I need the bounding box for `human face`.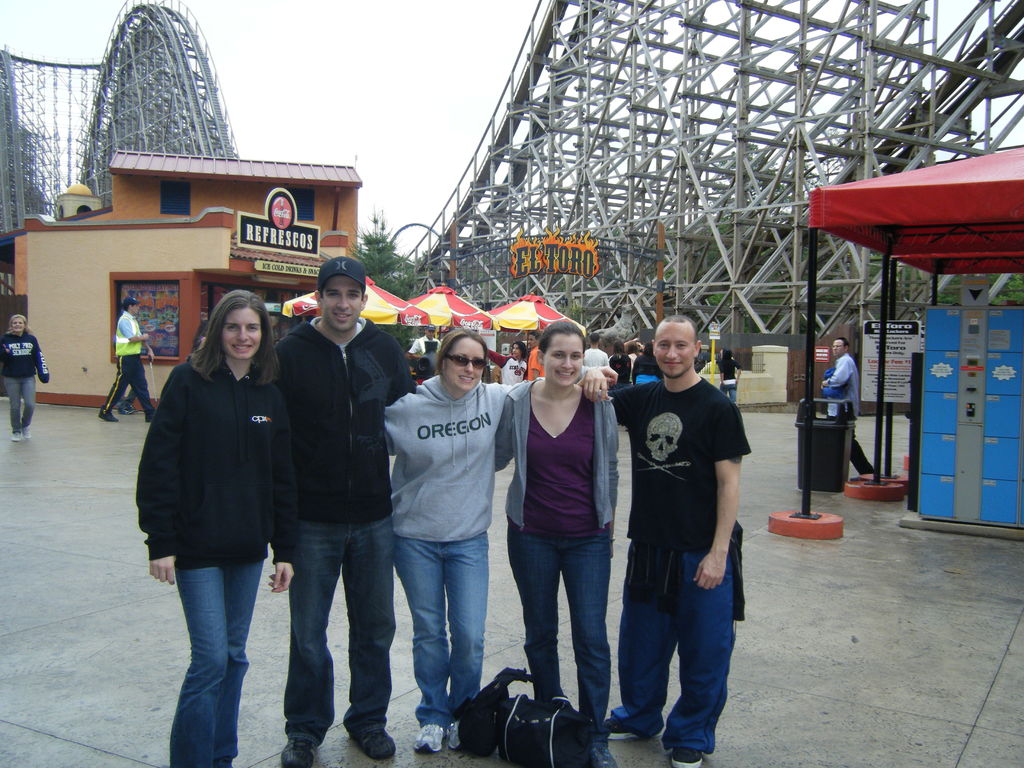
Here it is: box(132, 301, 143, 319).
